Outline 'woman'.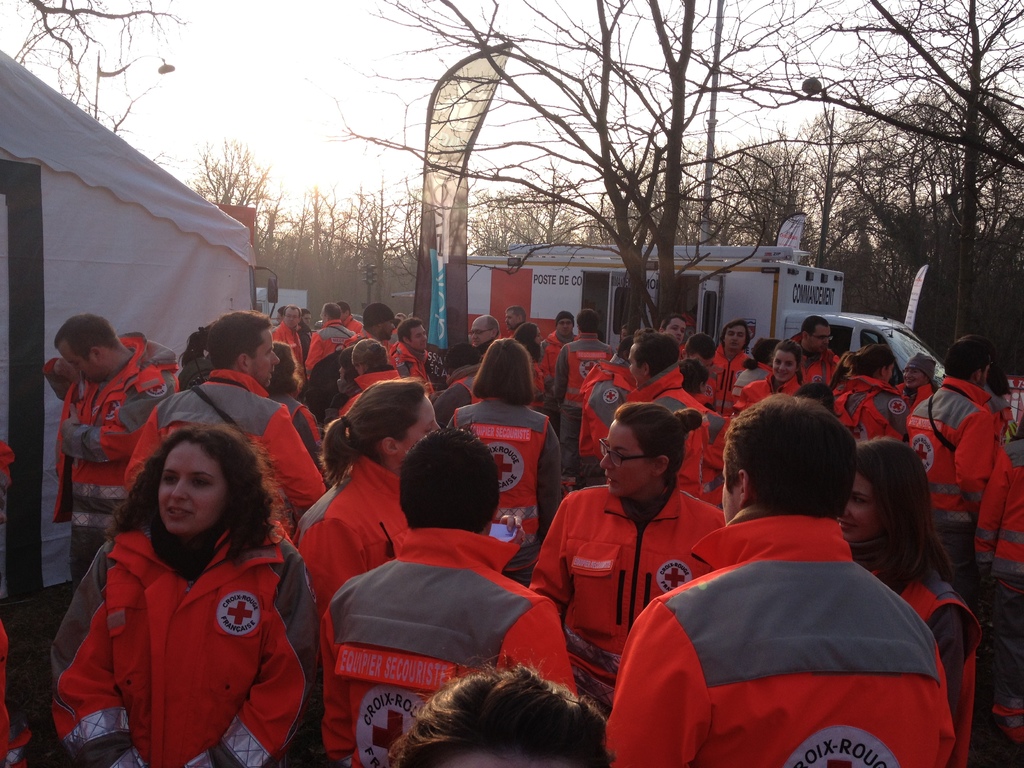
Outline: select_region(527, 405, 729, 719).
